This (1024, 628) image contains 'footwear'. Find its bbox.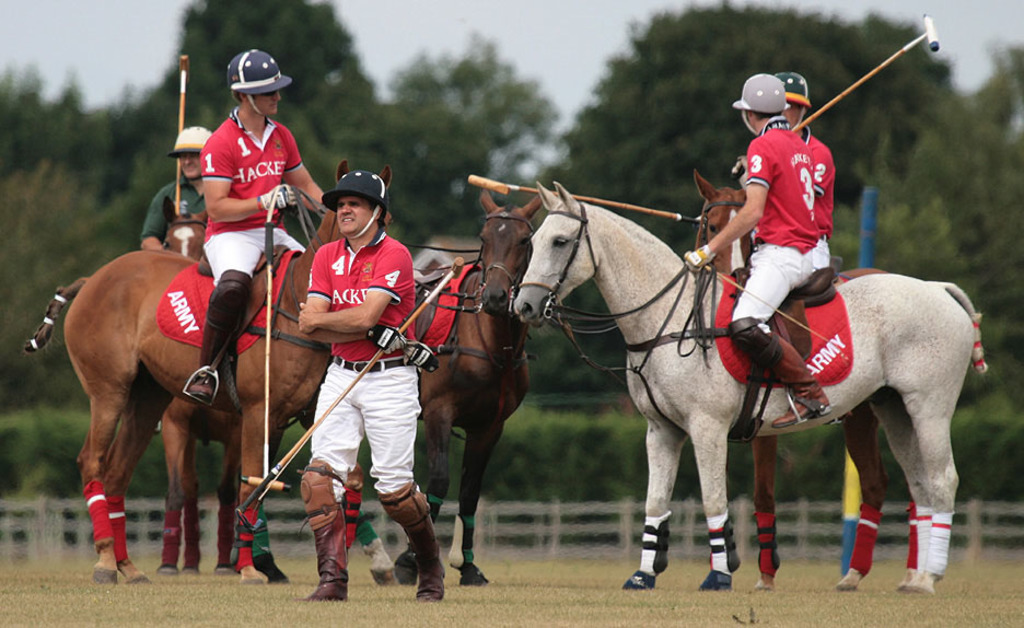
(404,516,451,605).
